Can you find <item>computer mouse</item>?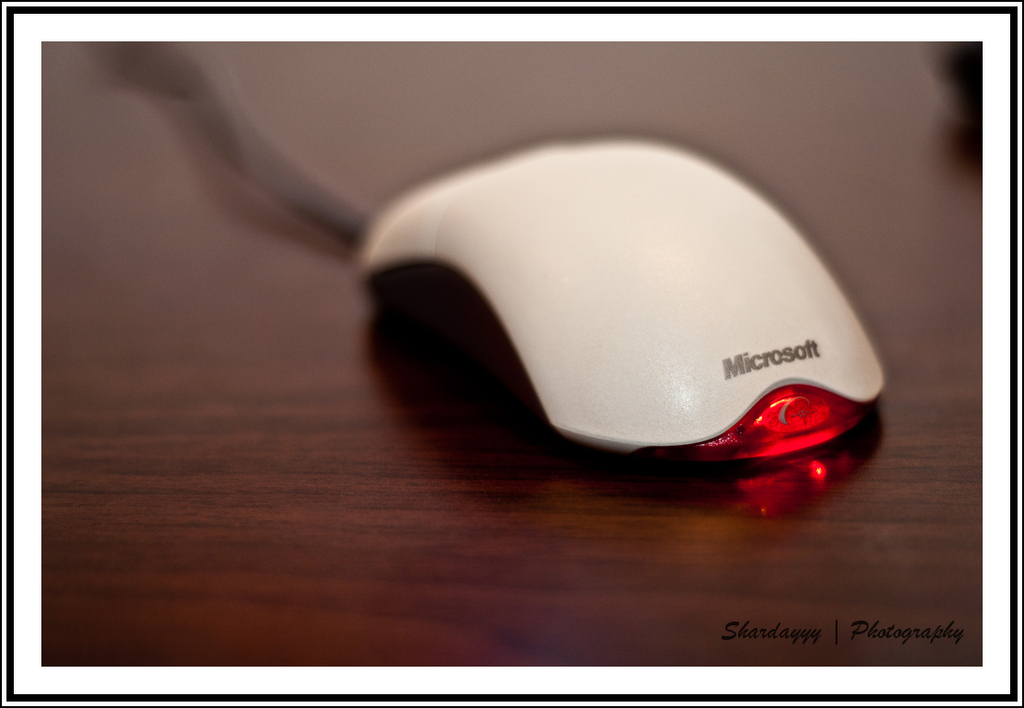
Yes, bounding box: {"left": 355, "top": 128, "right": 888, "bottom": 477}.
